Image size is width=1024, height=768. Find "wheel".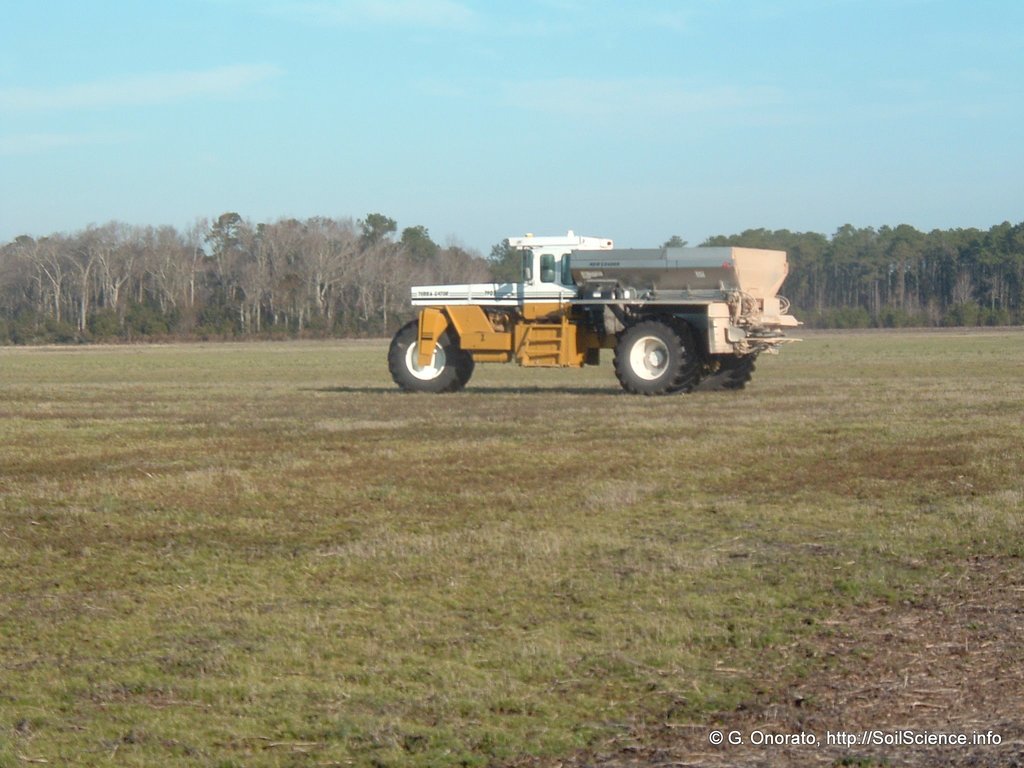
[706,353,760,388].
